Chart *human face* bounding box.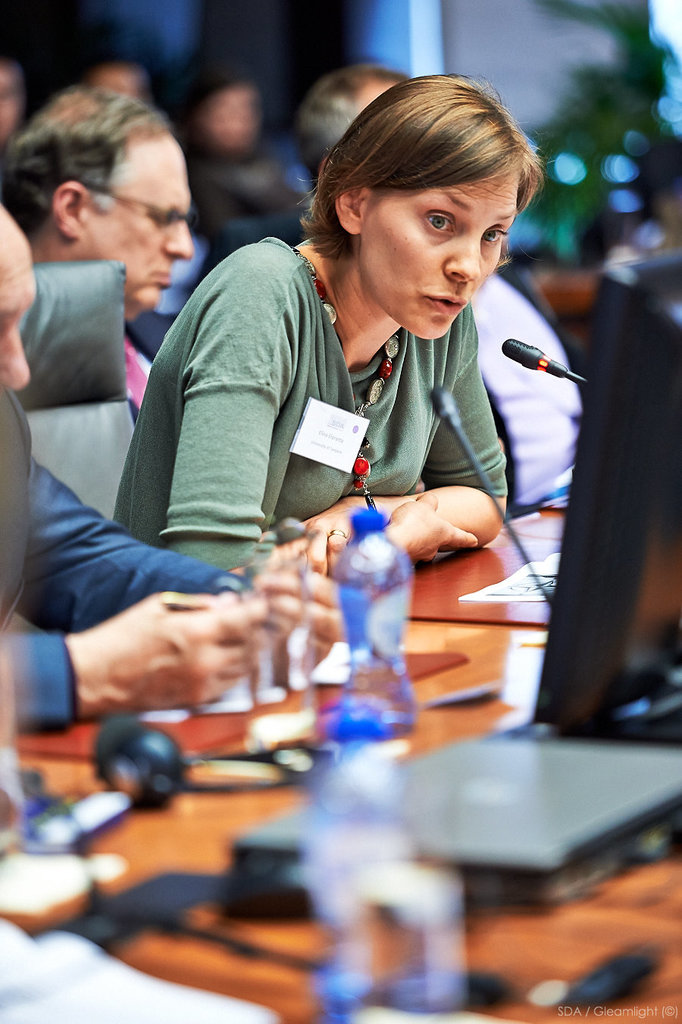
Charted: locate(74, 133, 193, 321).
